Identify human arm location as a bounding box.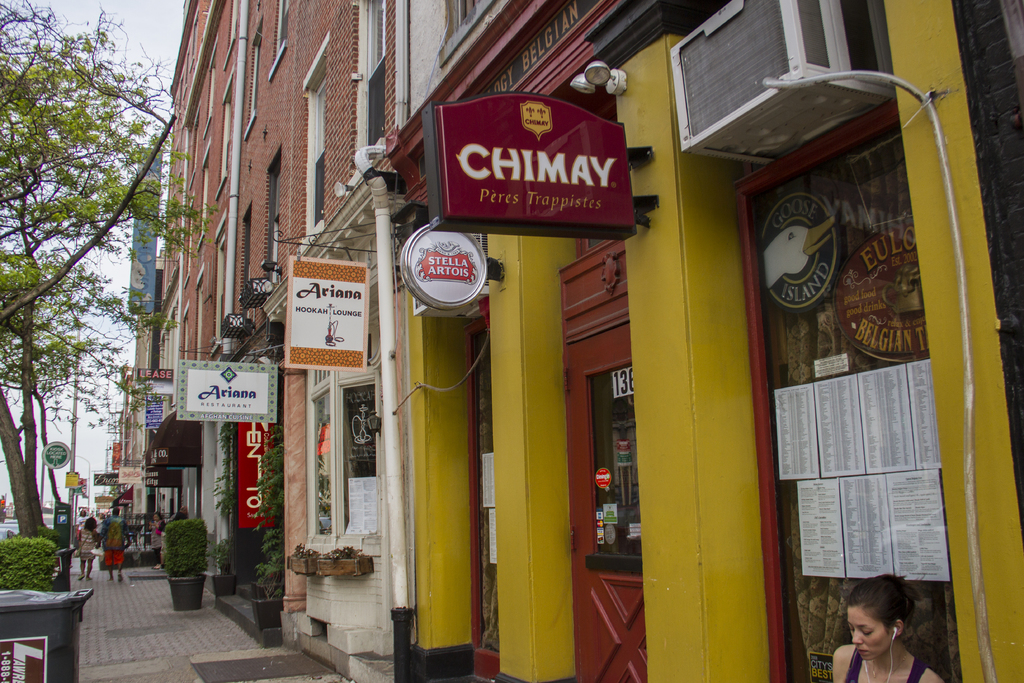
box(92, 532, 102, 547).
